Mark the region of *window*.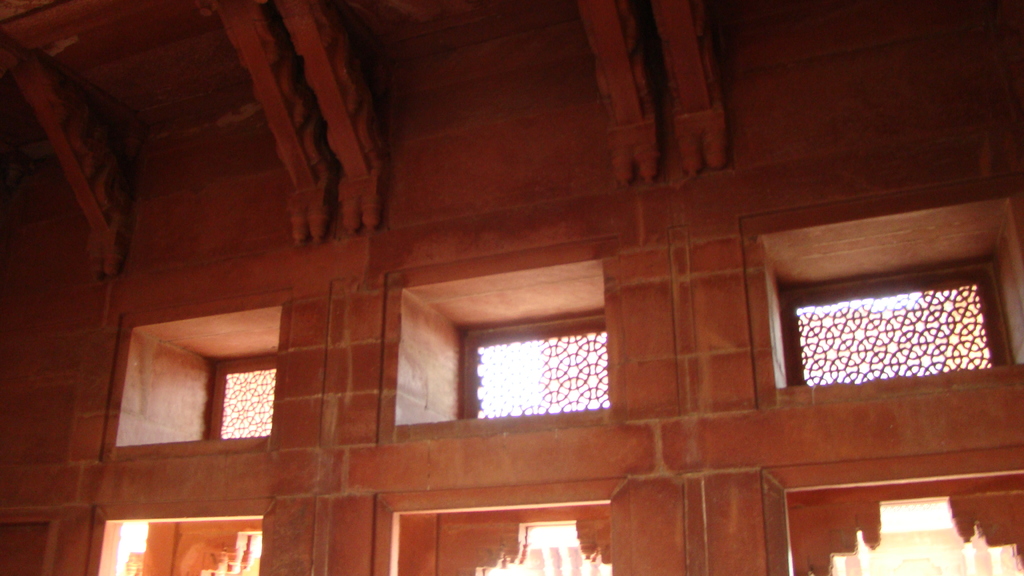
Region: (x1=203, y1=518, x2=273, y2=575).
